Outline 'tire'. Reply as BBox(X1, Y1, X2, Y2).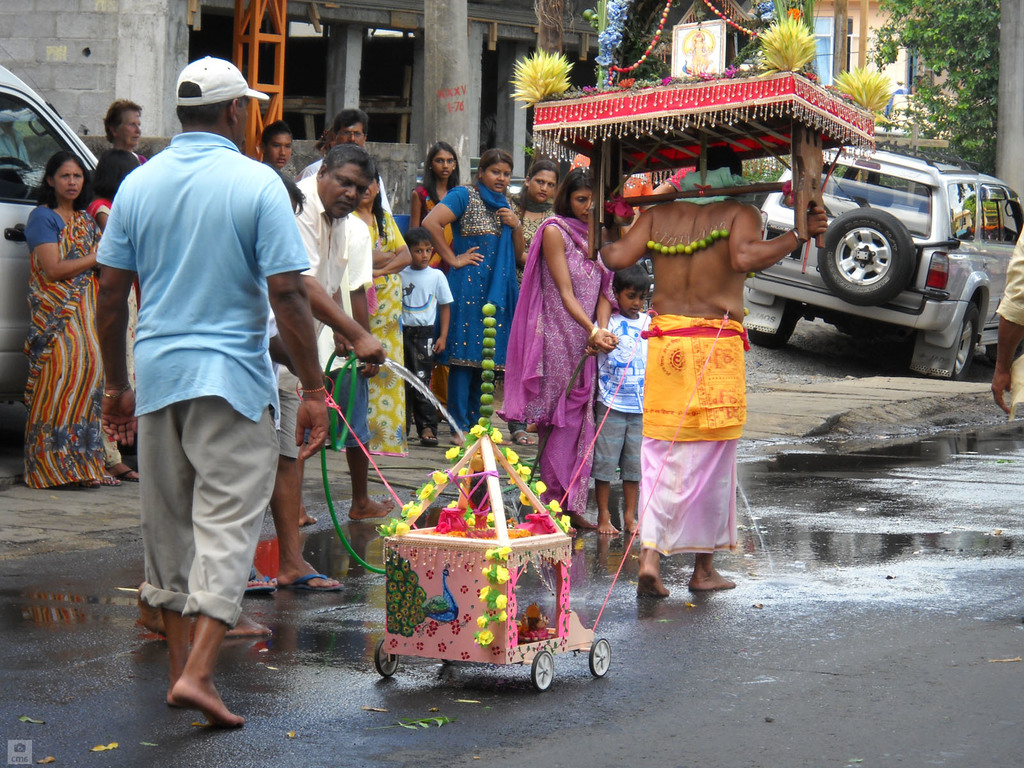
BBox(943, 301, 975, 381).
